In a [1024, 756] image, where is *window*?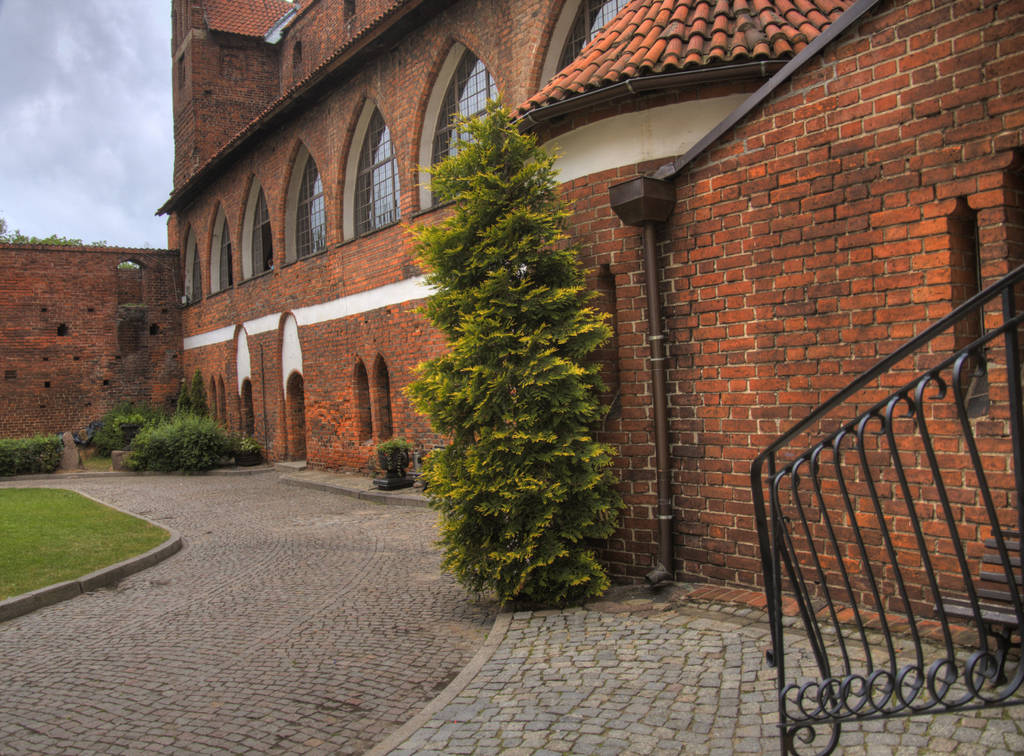
bbox=[246, 173, 273, 278].
